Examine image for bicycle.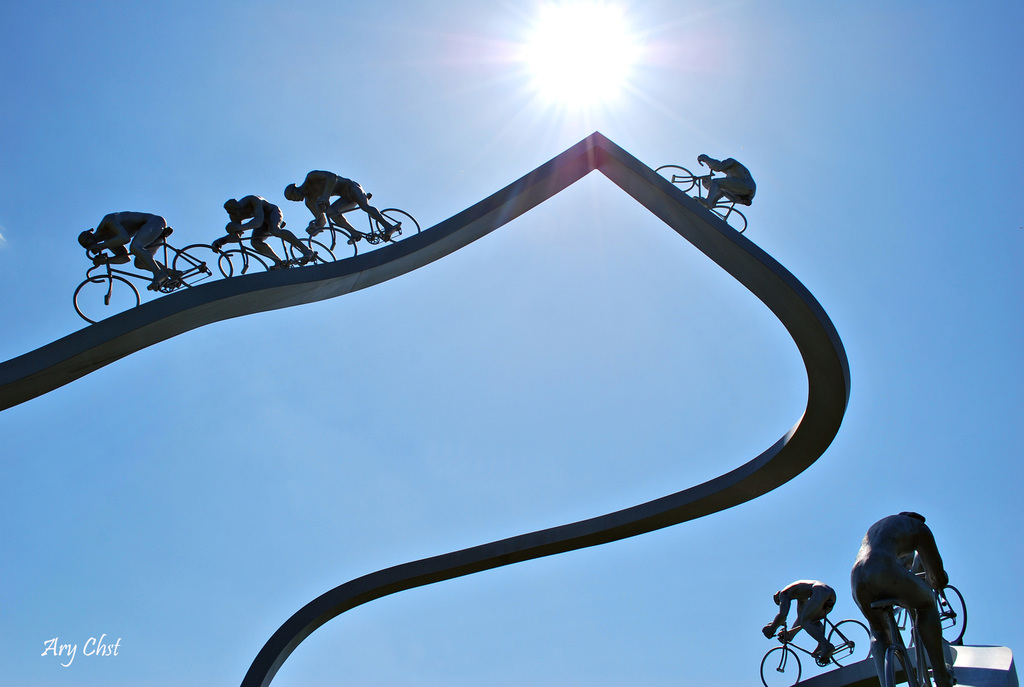
Examination result: (x1=879, y1=569, x2=943, y2=686).
